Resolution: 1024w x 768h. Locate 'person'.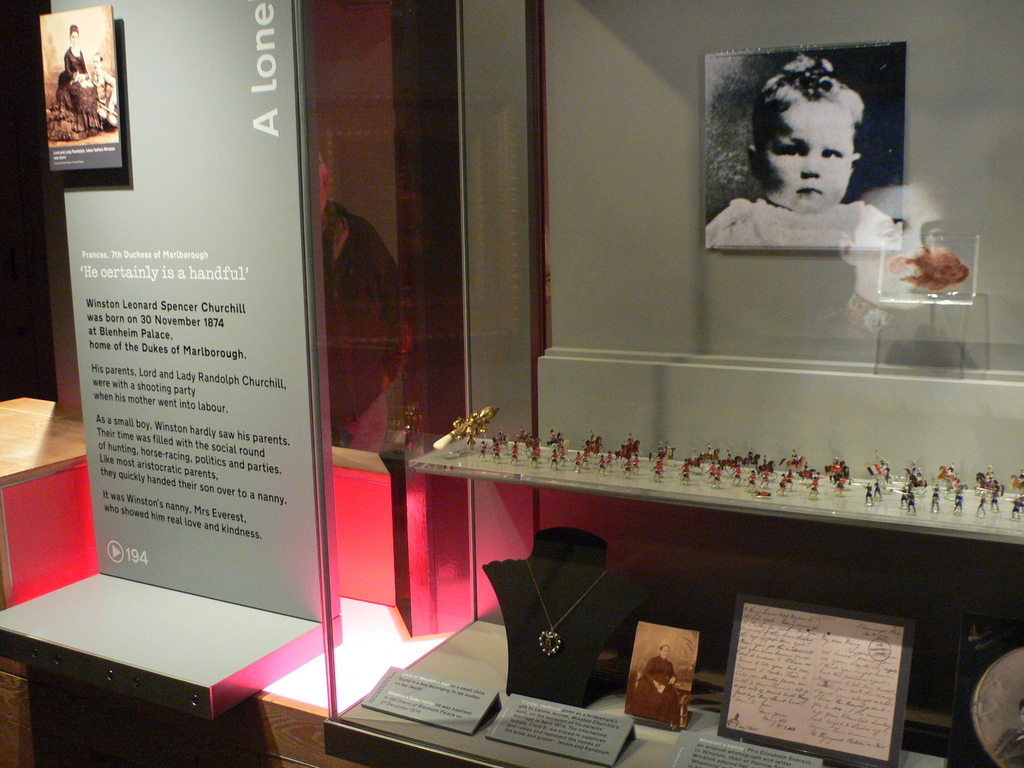
(left=705, top=52, right=899, bottom=250).
